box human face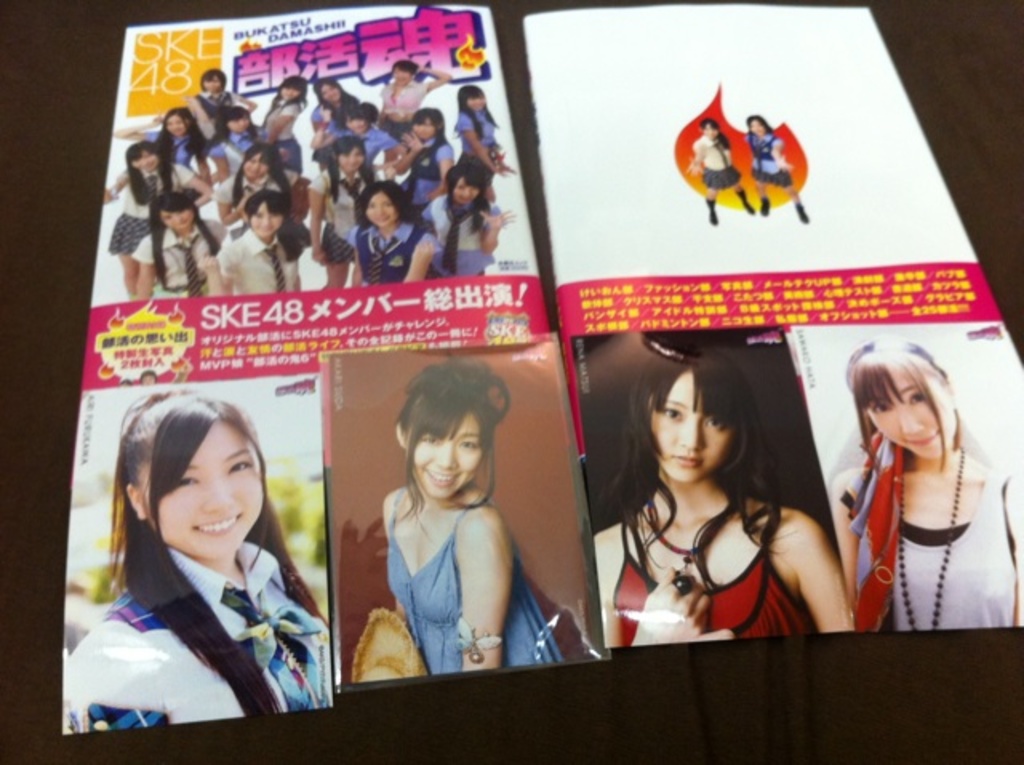
bbox=[706, 122, 712, 139]
